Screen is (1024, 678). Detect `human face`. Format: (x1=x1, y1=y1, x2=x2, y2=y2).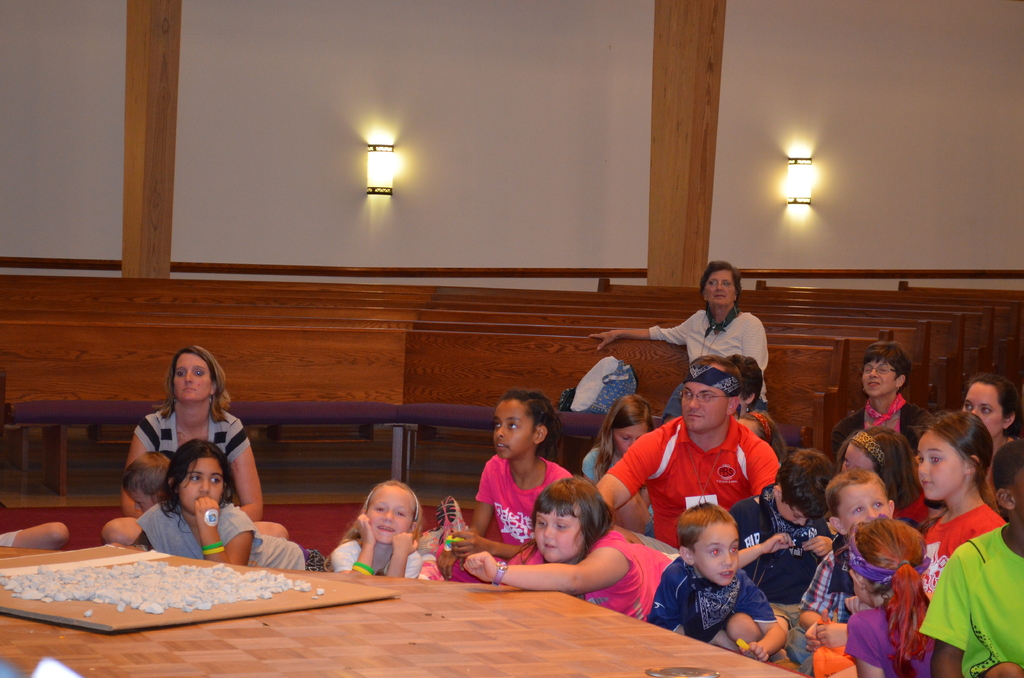
(x1=1013, y1=465, x2=1023, y2=523).
